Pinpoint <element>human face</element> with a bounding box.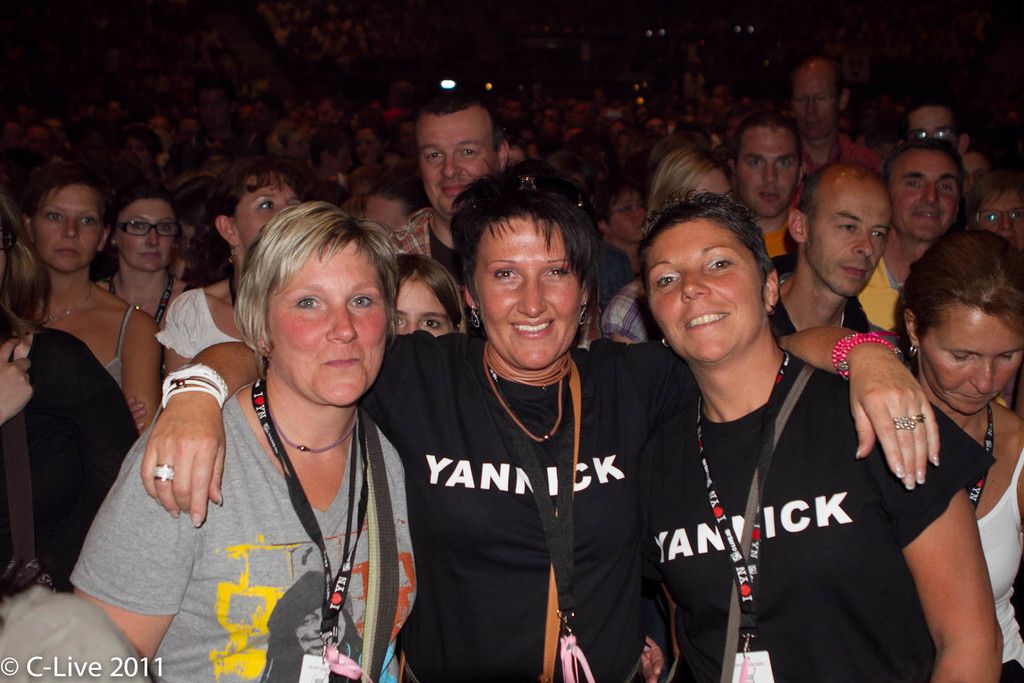
475, 215, 588, 368.
